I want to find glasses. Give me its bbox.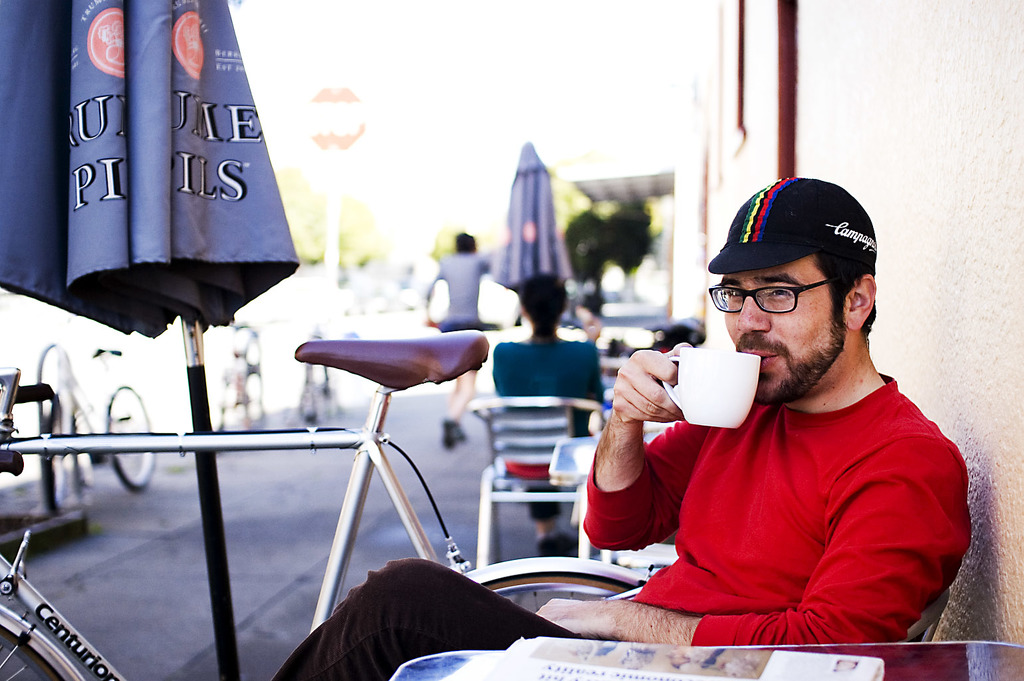
[left=714, top=259, right=878, bottom=332].
